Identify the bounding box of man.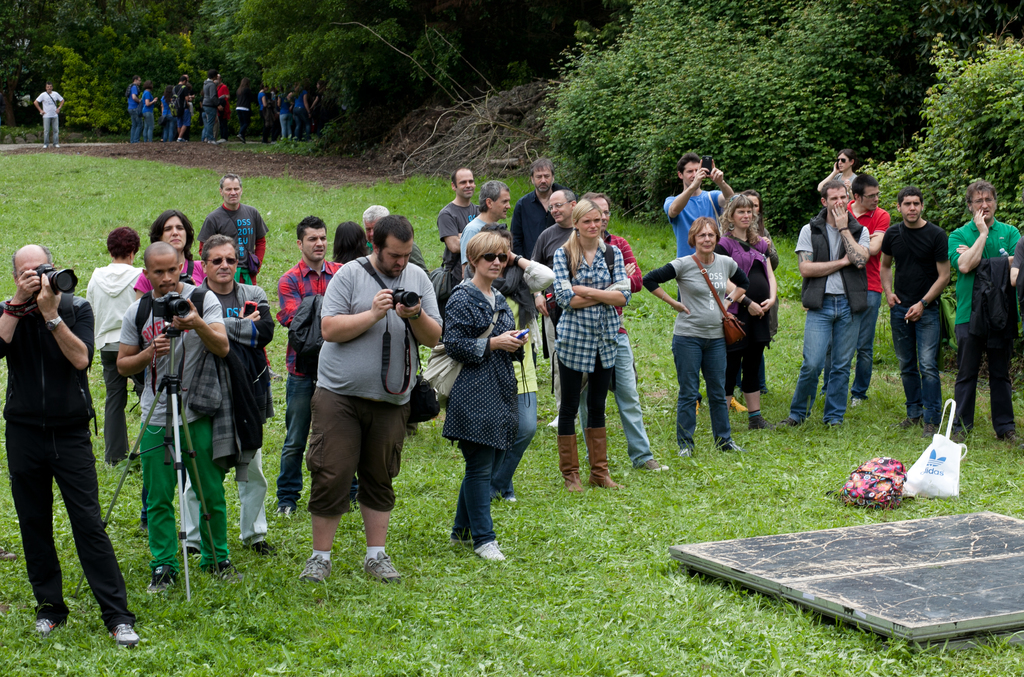
(461,179,508,276).
